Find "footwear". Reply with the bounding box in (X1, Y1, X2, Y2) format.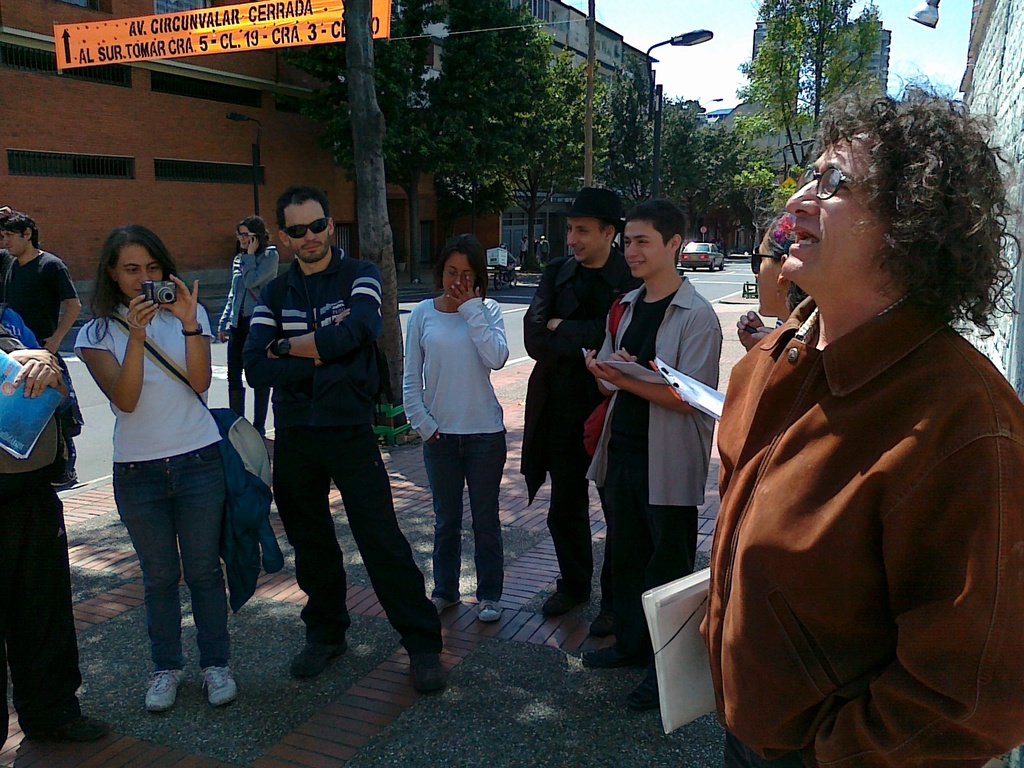
(593, 602, 625, 632).
